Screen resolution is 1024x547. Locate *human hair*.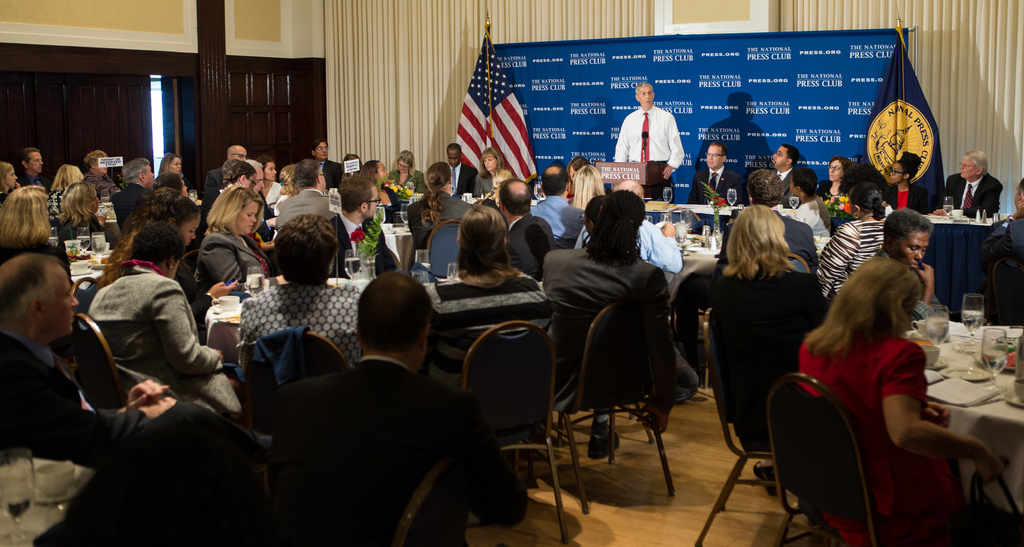
BBox(121, 157, 148, 184).
